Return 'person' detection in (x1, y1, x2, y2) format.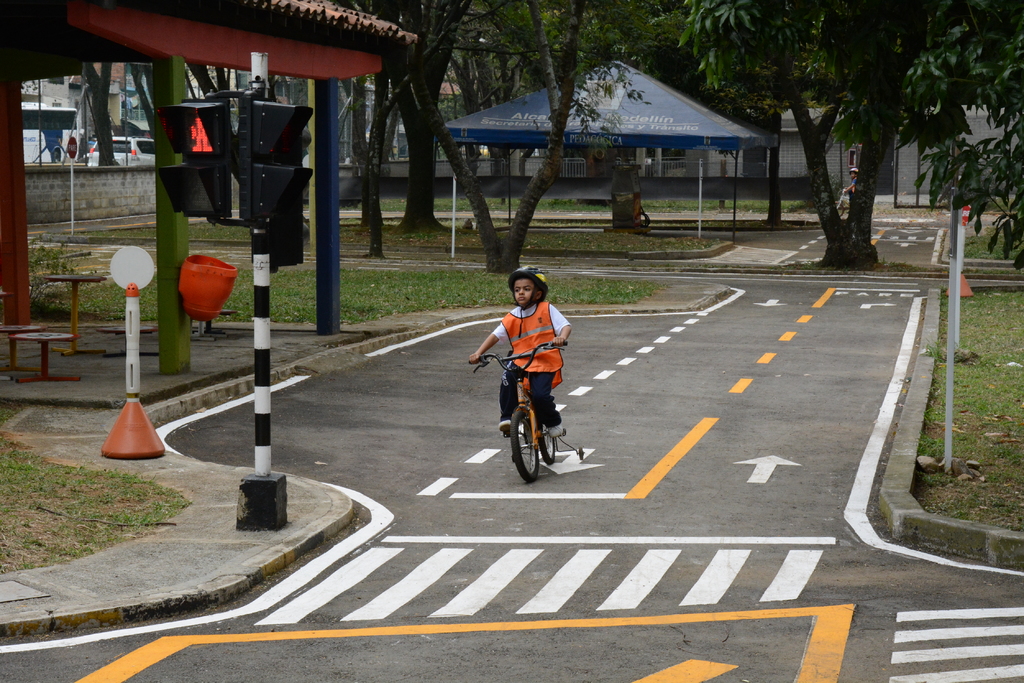
(486, 264, 575, 492).
